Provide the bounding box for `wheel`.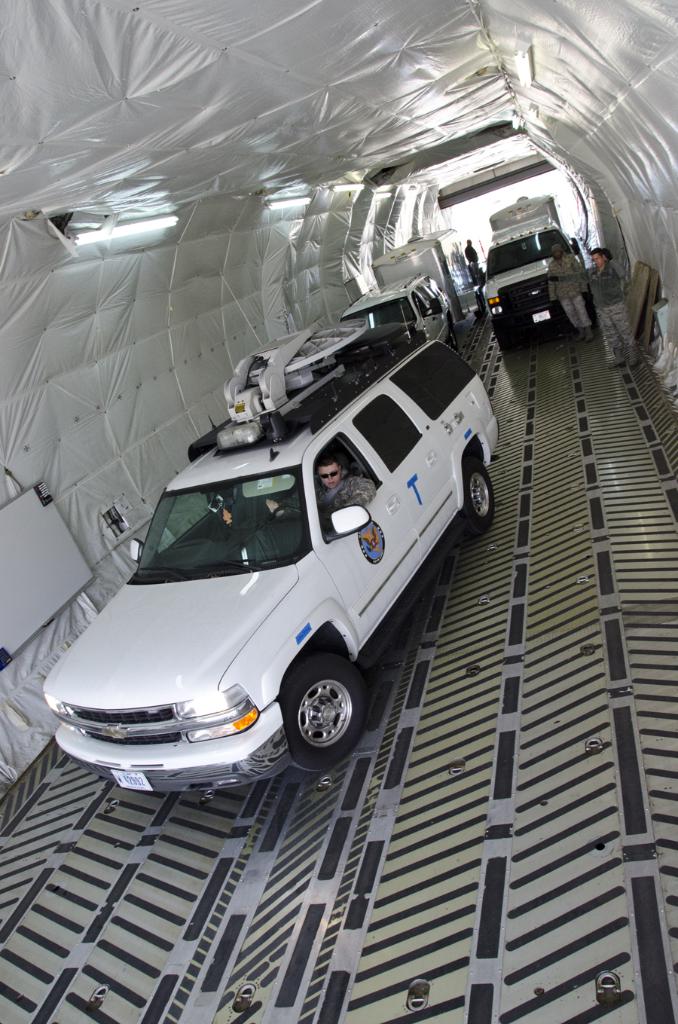
449:323:461:353.
